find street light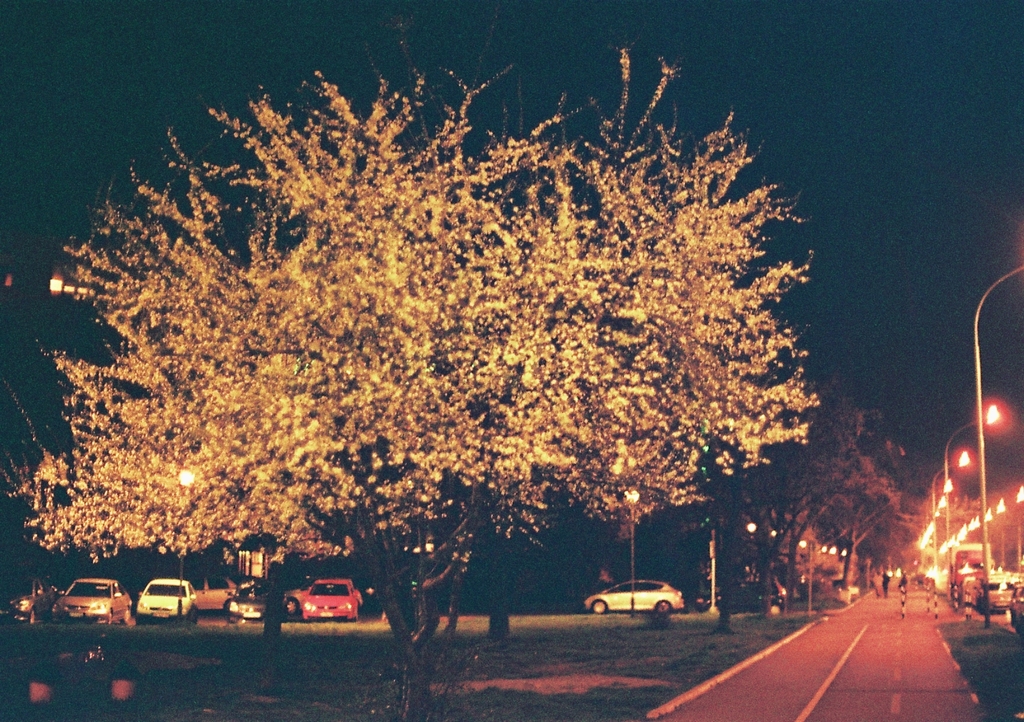
(944, 403, 1006, 595)
